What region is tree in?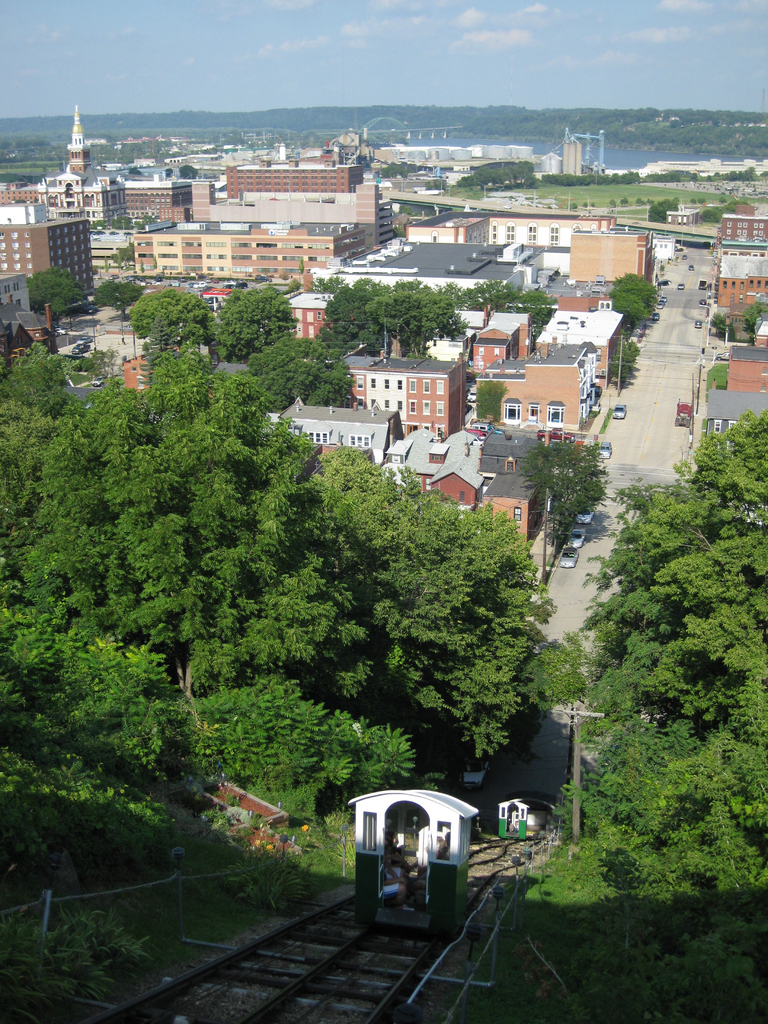
[637, 197, 654, 204].
